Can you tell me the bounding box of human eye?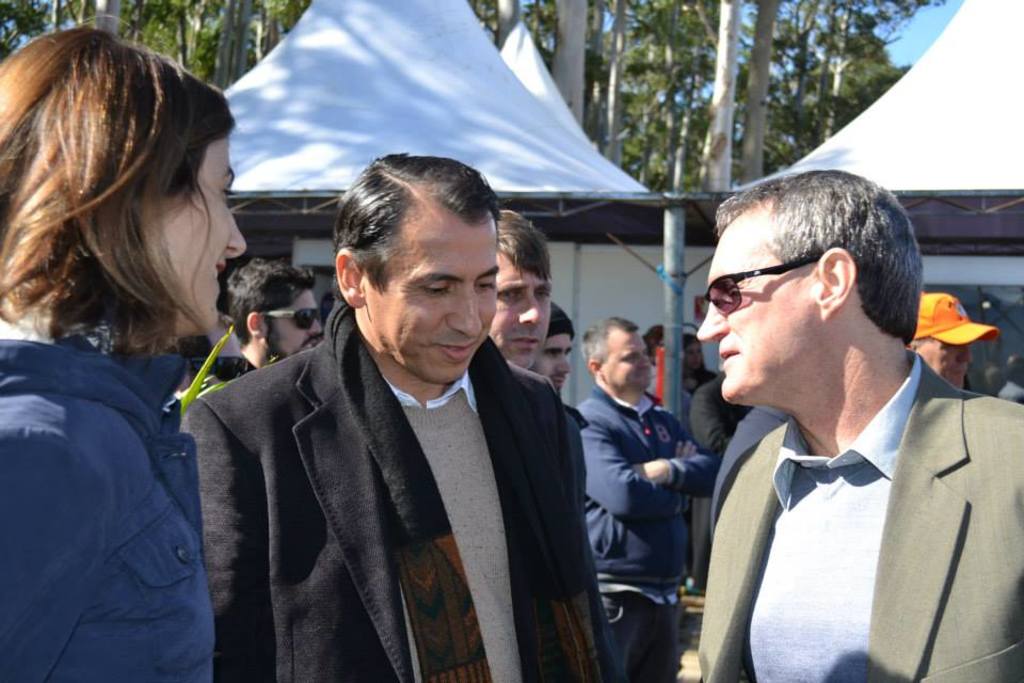
[left=563, top=348, right=573, bottom=358].
